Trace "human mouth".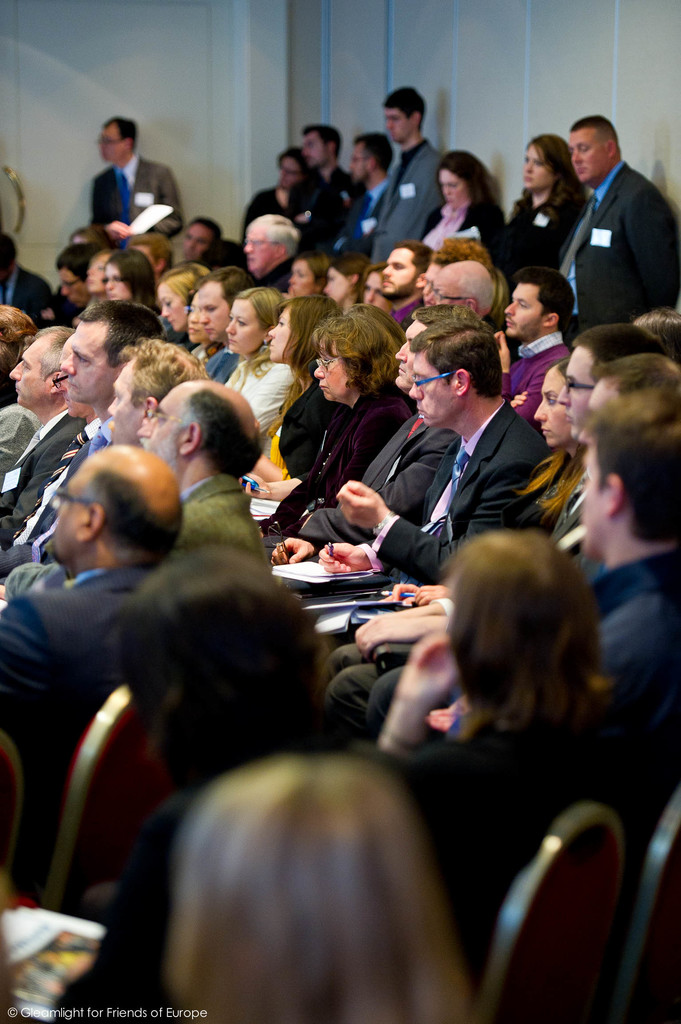
Traced to 99/150/108/157.
